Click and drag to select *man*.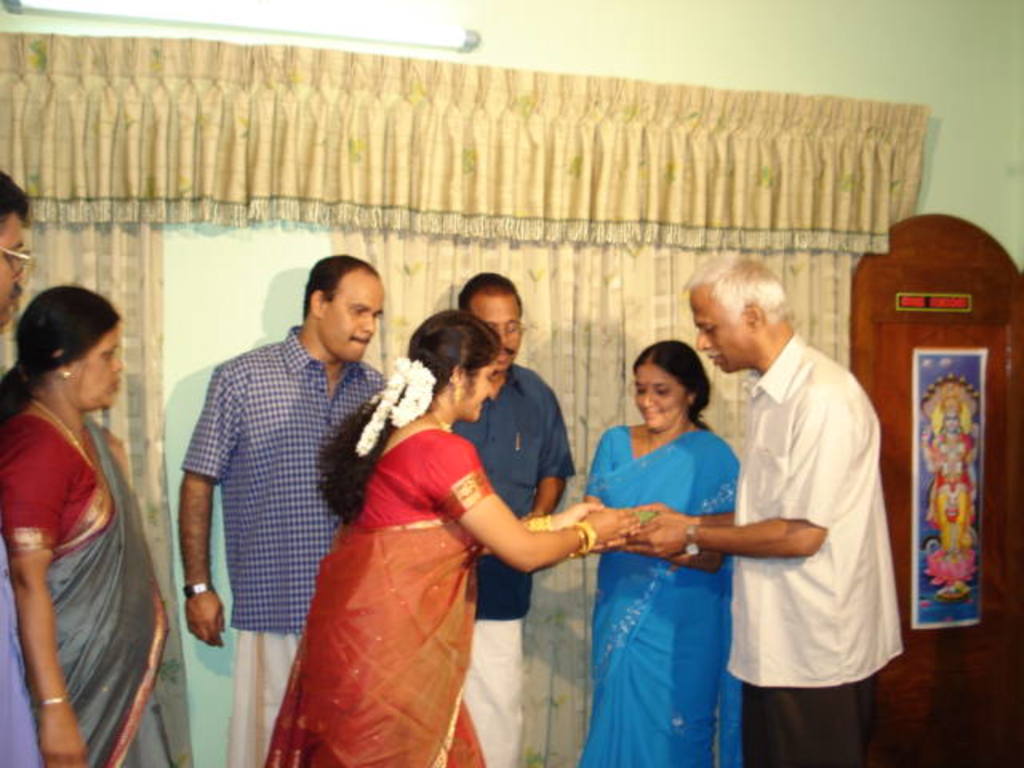
Selection: bbox(614, 250, 904, 766).
